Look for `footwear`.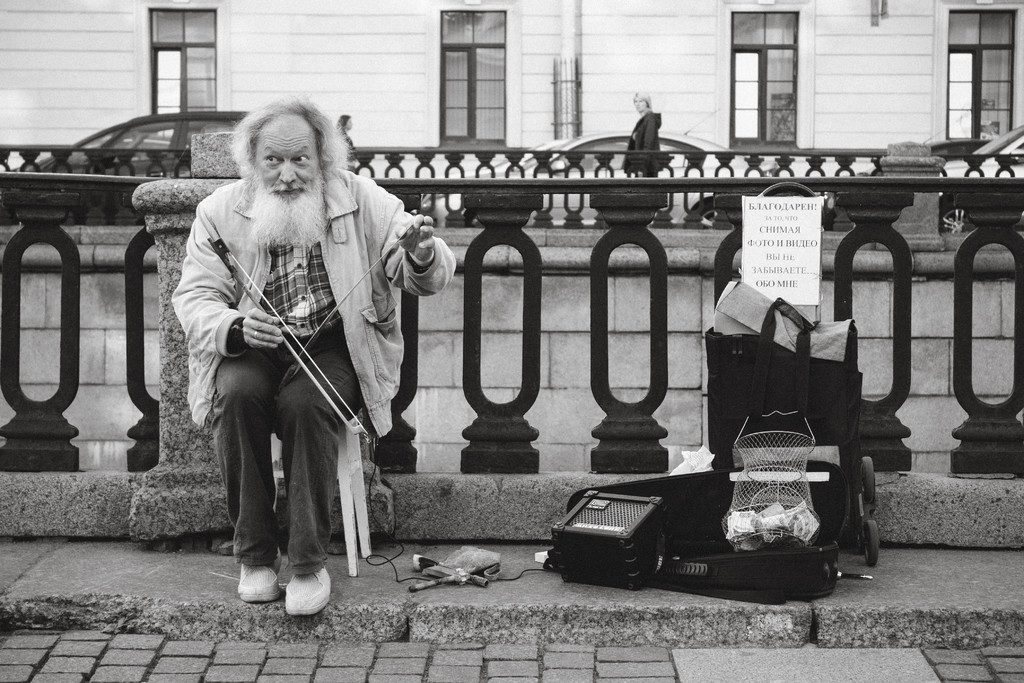
Found: box=[252, 563, 328, 624].
